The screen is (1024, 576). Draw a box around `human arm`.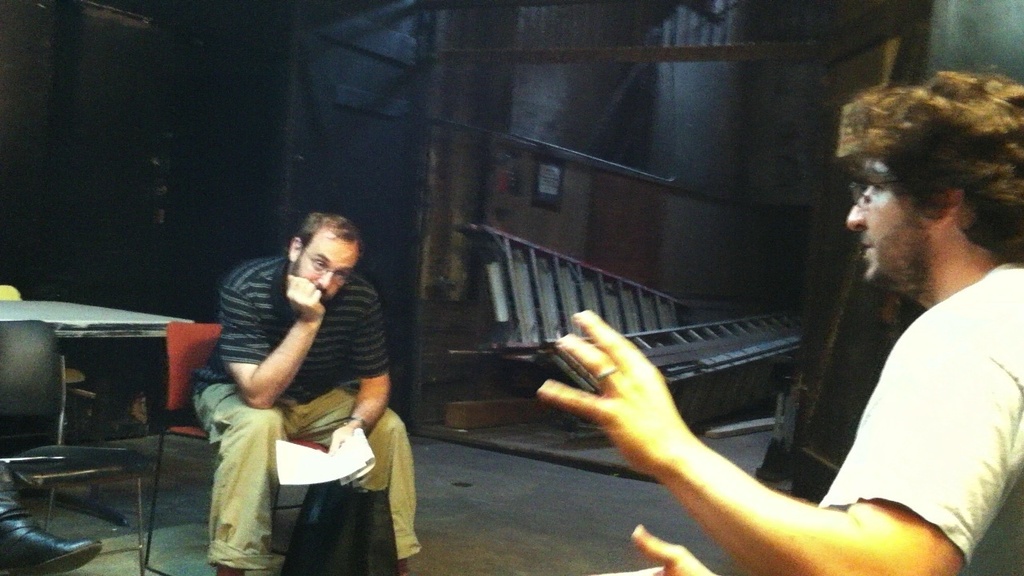
{"x1": 564, "y1": 330, "x2": 942, "y2": 573}.
